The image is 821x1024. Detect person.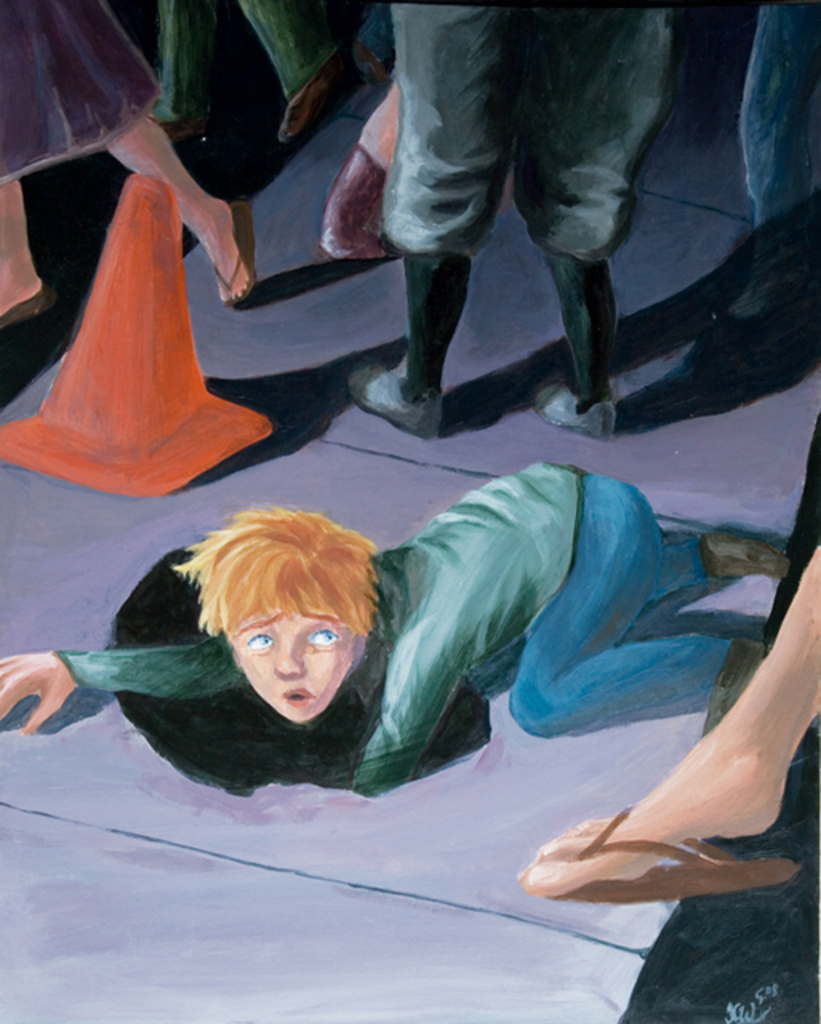
Detection: (0, 504, 803, 781).
